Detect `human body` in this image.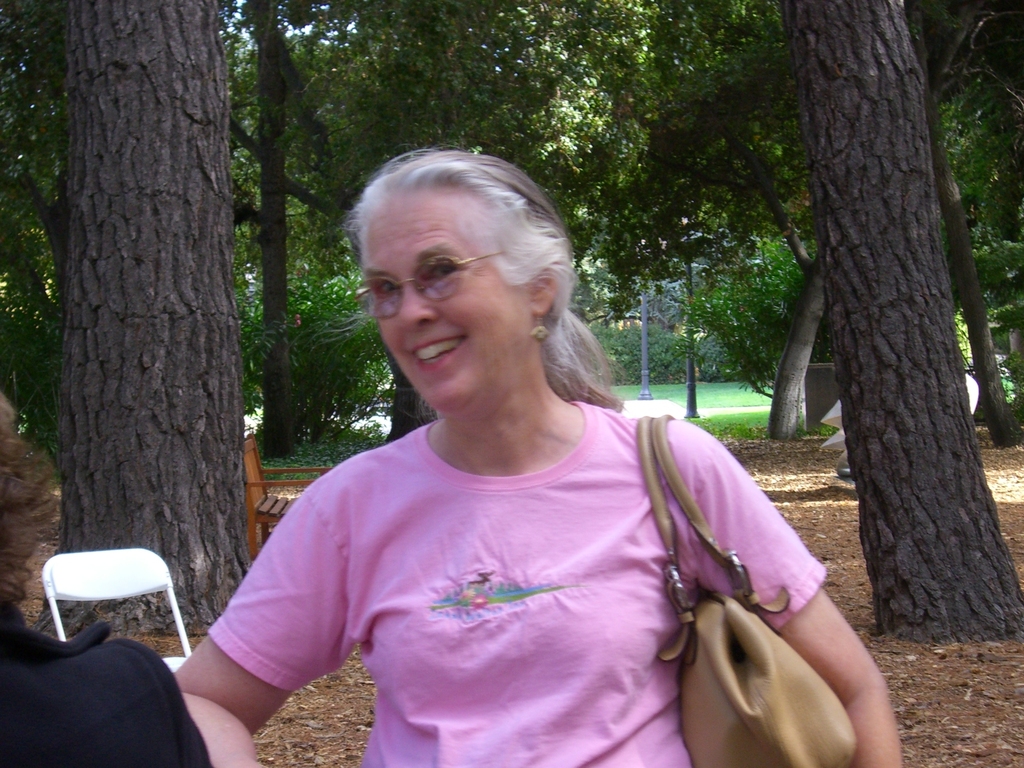
Detection: 0:602:214:767.
